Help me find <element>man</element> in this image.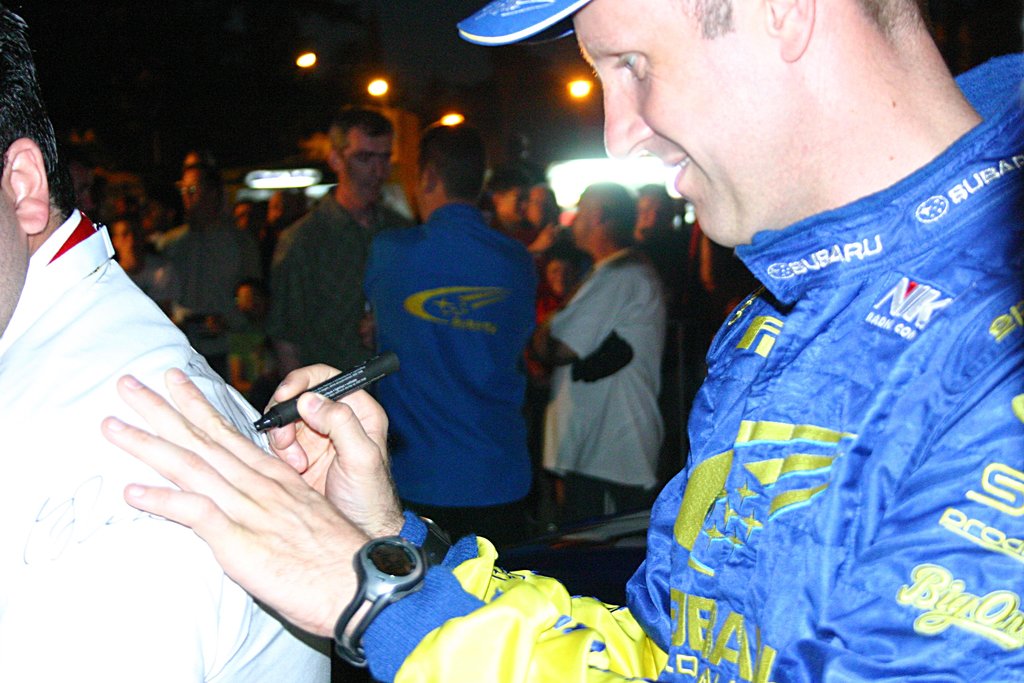
Found it: l=360, t=124, r=540, b=554.
